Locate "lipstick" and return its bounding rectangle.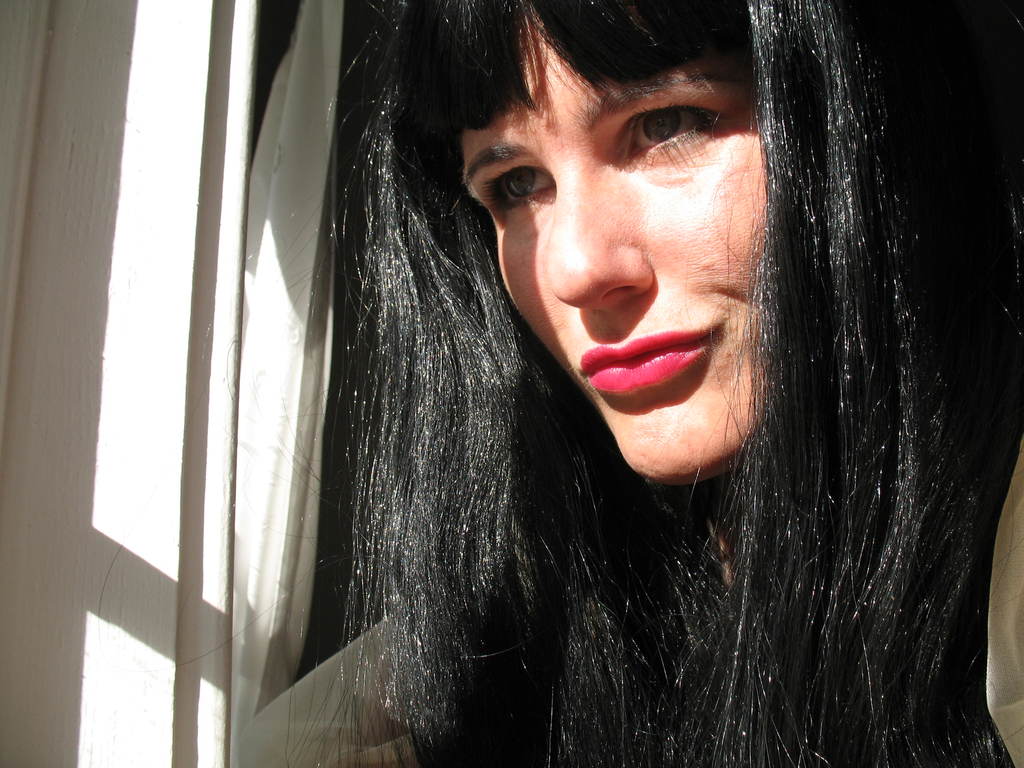
left=585, top=331, right=714, bottom=397.
